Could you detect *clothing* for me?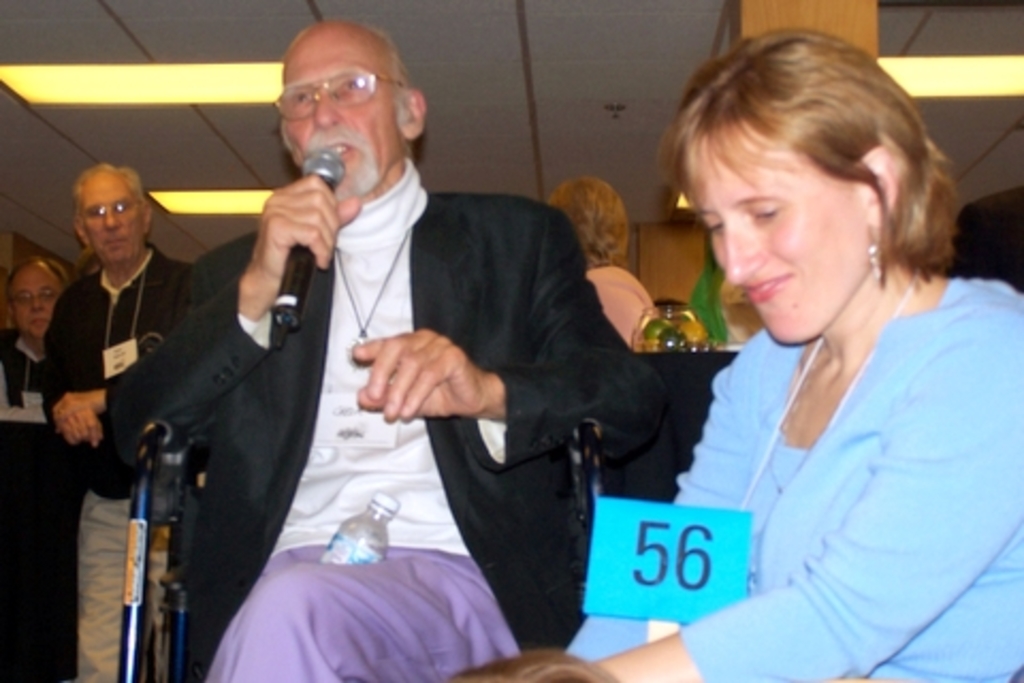
Detection result: pyautogui.locateOnScreen(0, 318, 58, 681).
